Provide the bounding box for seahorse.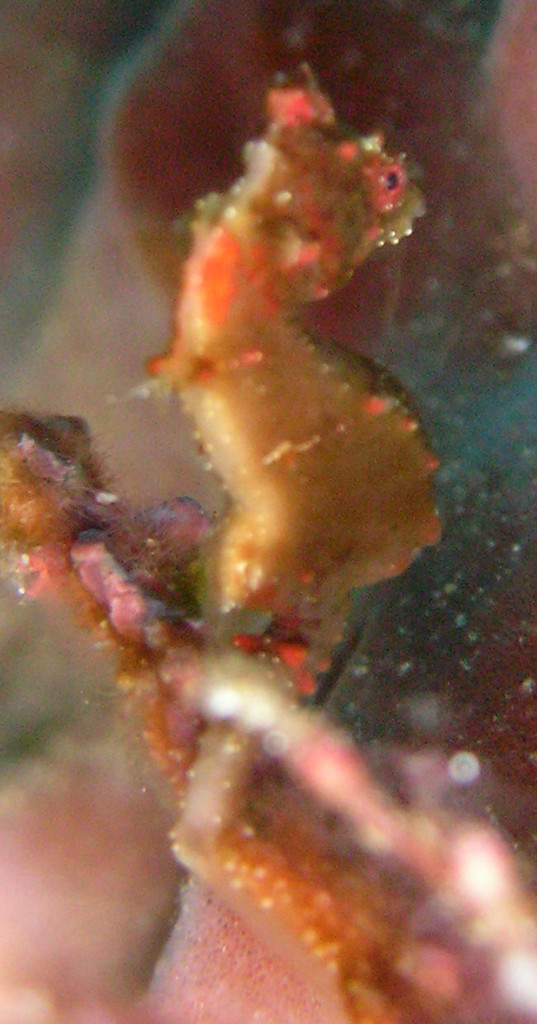
158:52:487:1023.
